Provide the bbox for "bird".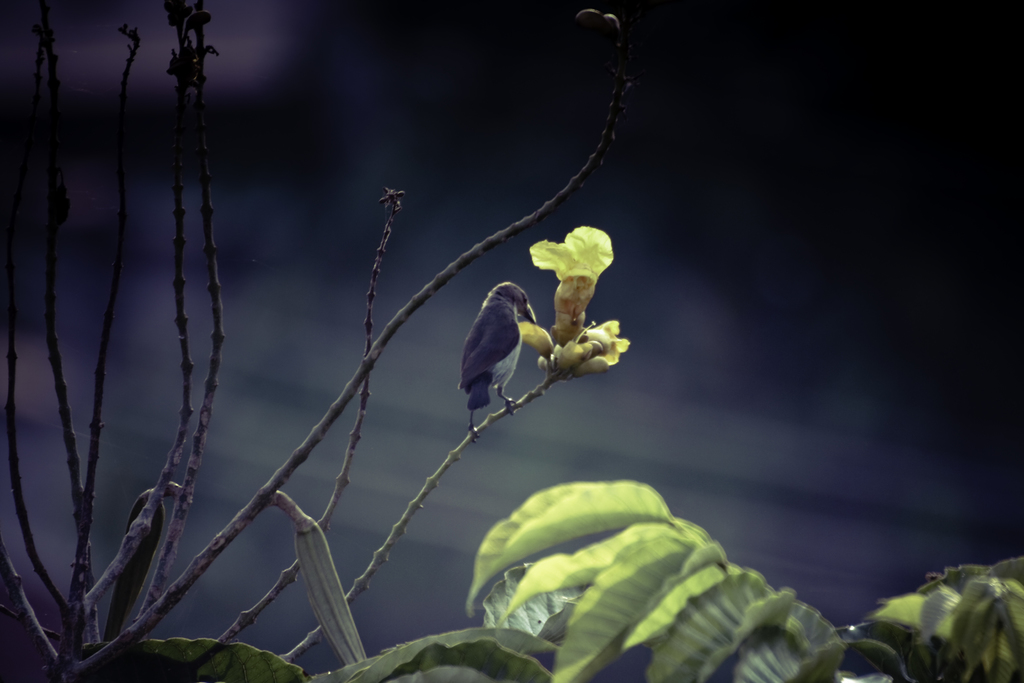
box=[456, 277, 538, 444].
